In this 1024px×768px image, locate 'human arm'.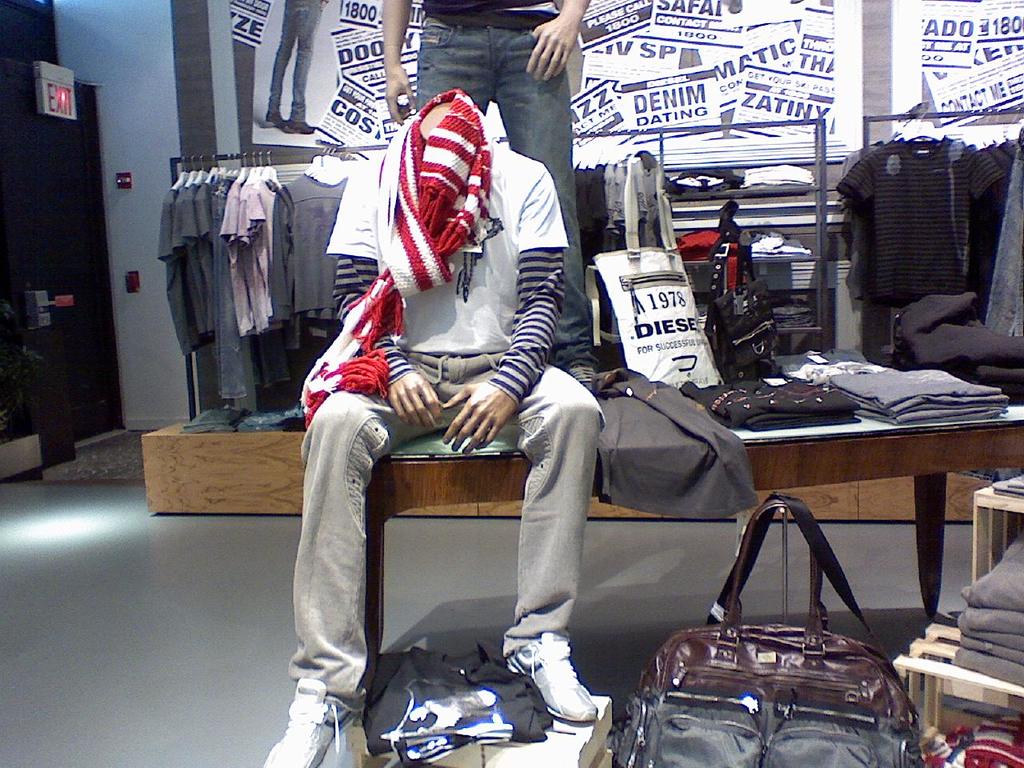
Bounding box: [336, 146, 442, 432].
